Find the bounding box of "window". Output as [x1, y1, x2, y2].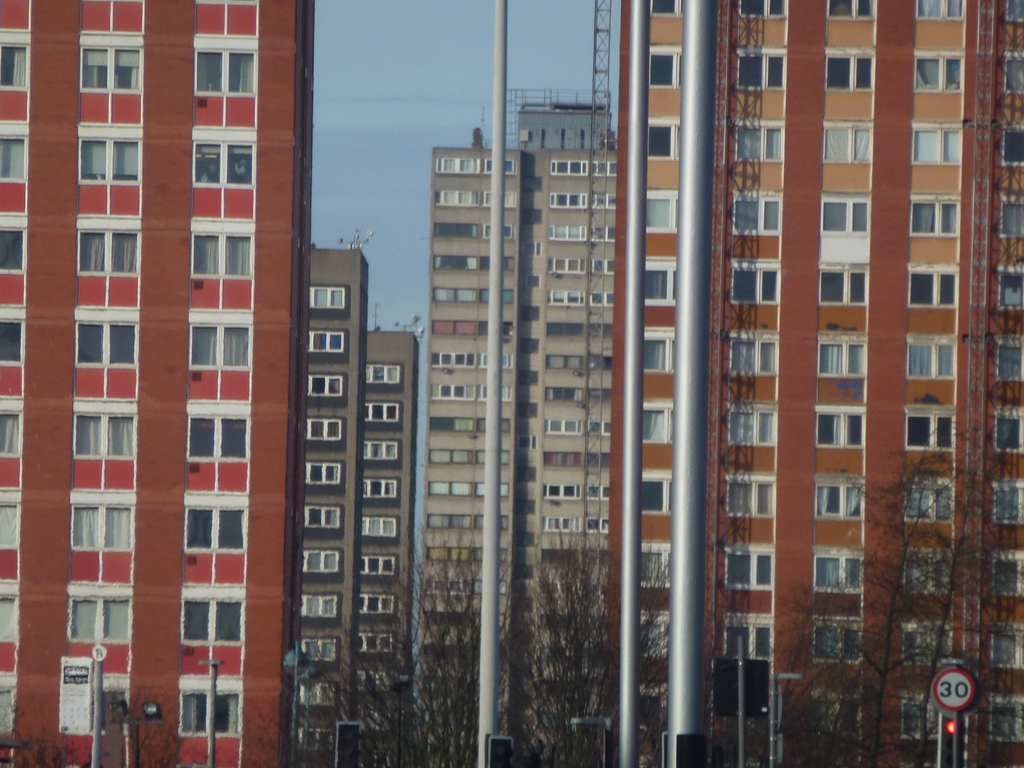
[649, 45, 680, 87].
